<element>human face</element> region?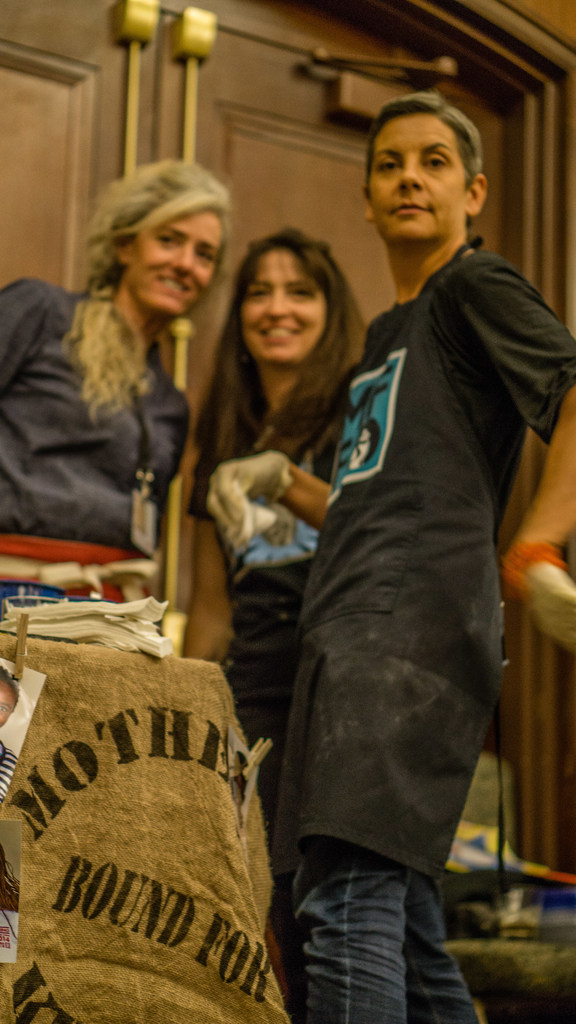
362, 109, 467, 249
